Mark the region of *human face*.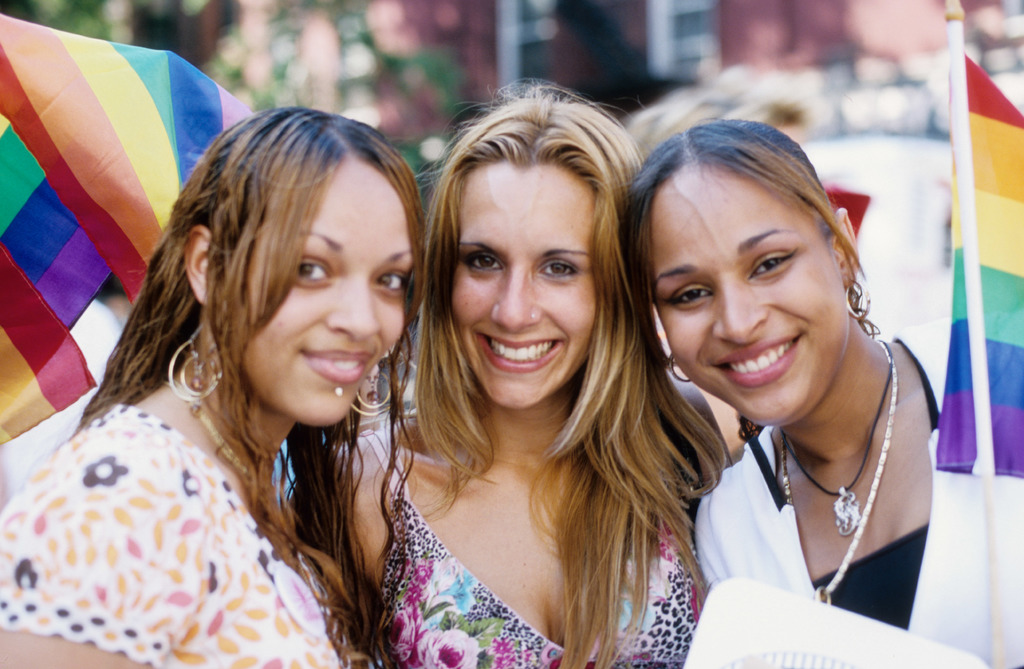
Region: left=655, top=159, right=846, bottom=427.
